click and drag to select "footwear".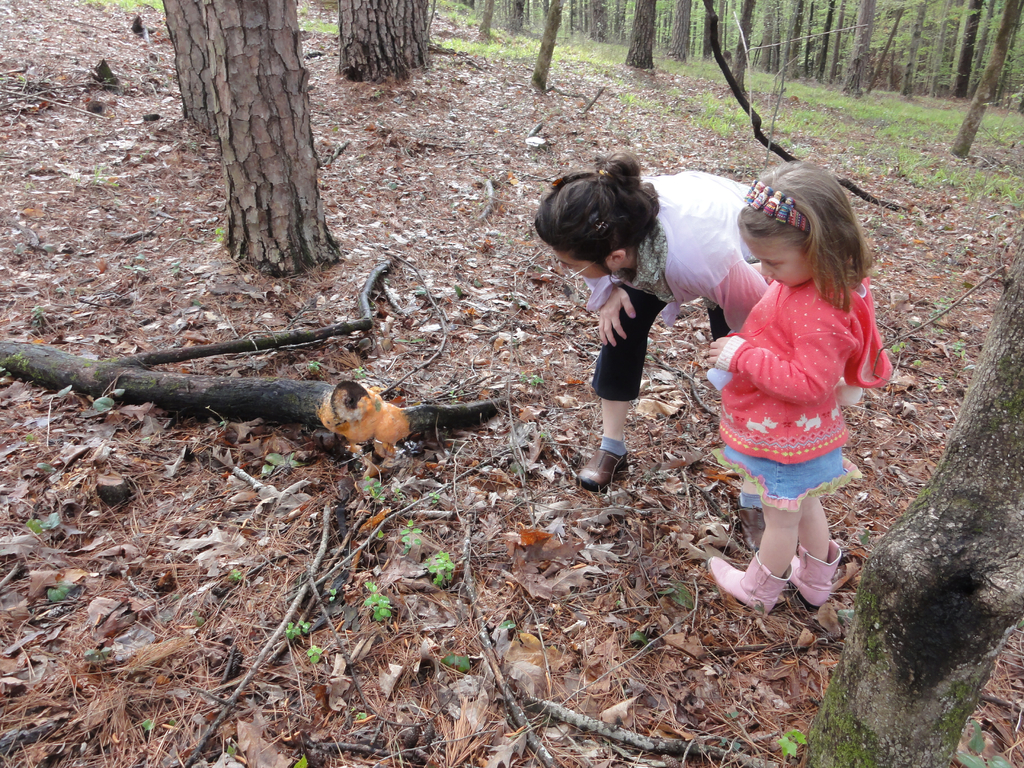
Selection: box(710, 546, 794, 614).
